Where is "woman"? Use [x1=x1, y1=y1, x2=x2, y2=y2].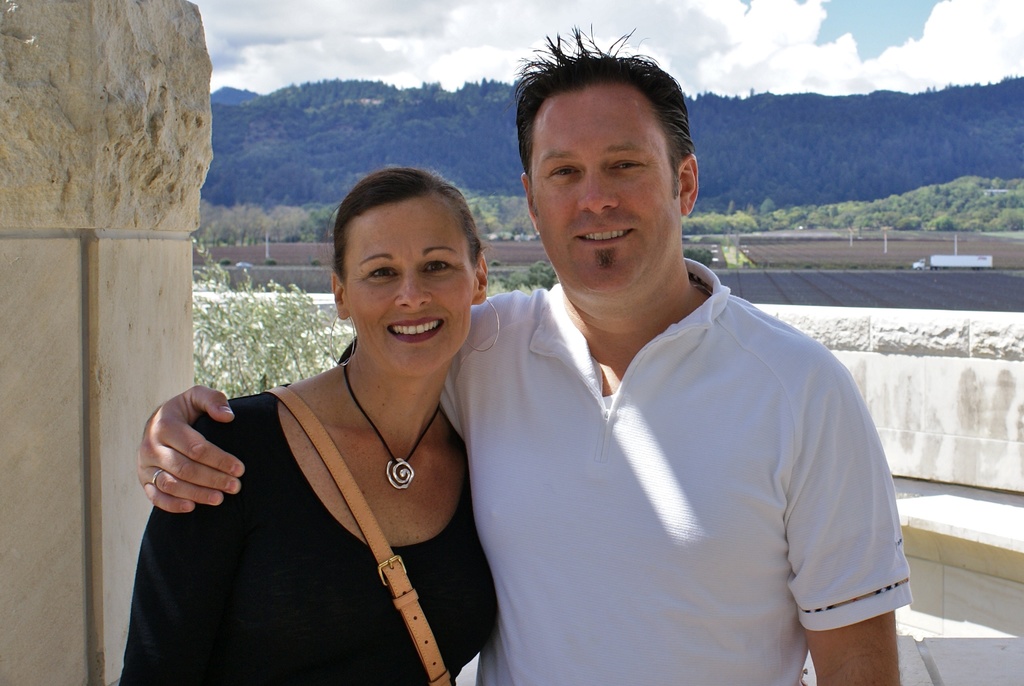
[x1=134, y1=167, x2=525, y2=680].
